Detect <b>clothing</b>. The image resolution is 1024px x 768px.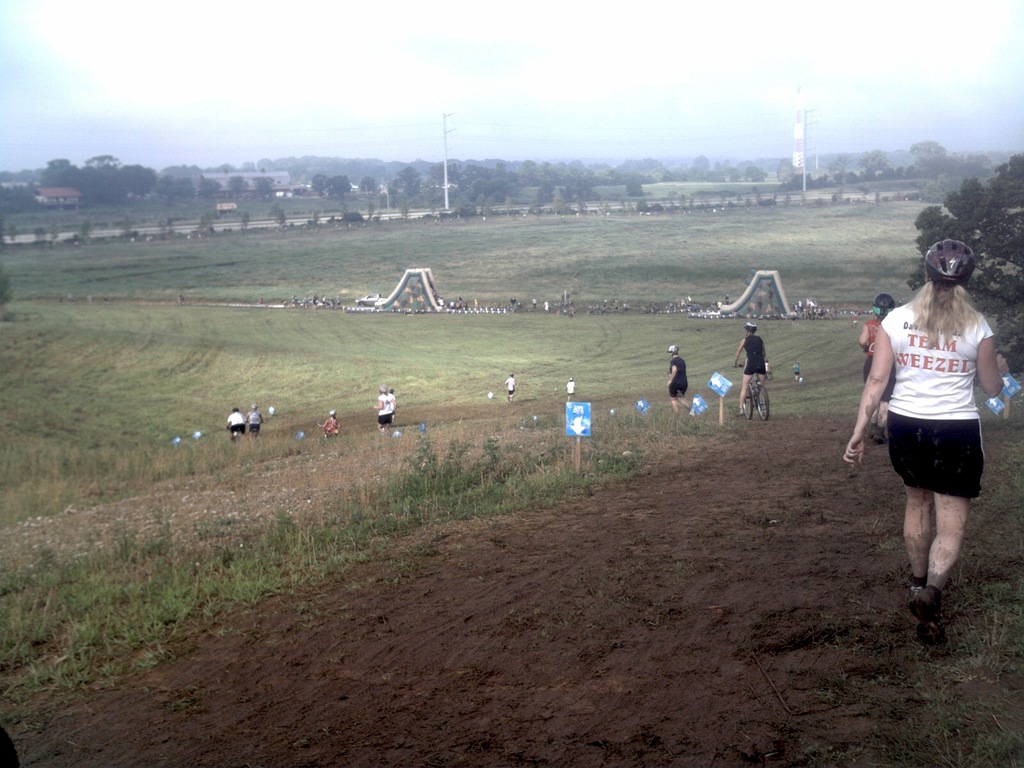
<bbox>665, 357, 690, 398</bbox>.
